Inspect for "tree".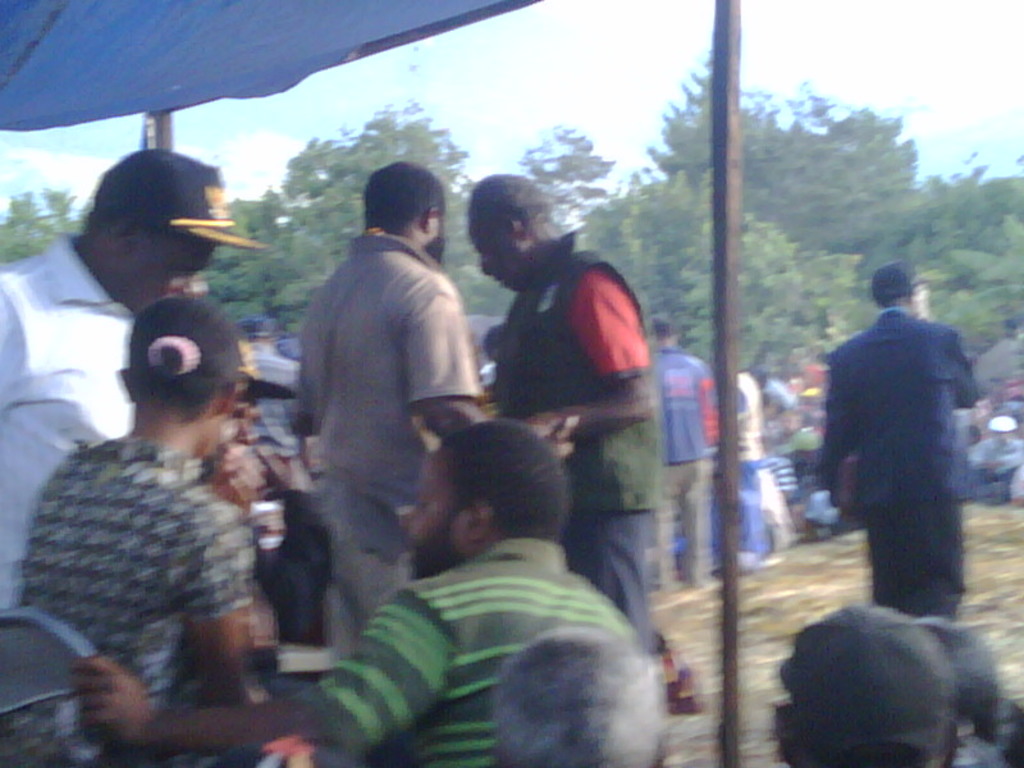
Inspection: crop(763, 109, 925, 255).
